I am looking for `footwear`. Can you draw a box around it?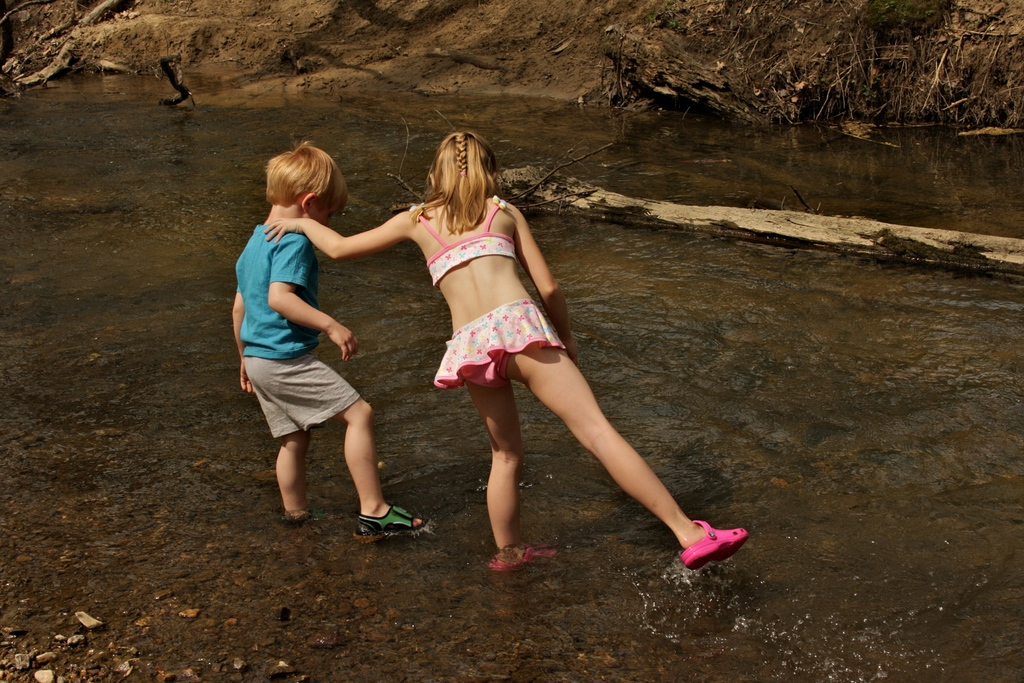
Sure, the bounding box is 680,516,748,568.
